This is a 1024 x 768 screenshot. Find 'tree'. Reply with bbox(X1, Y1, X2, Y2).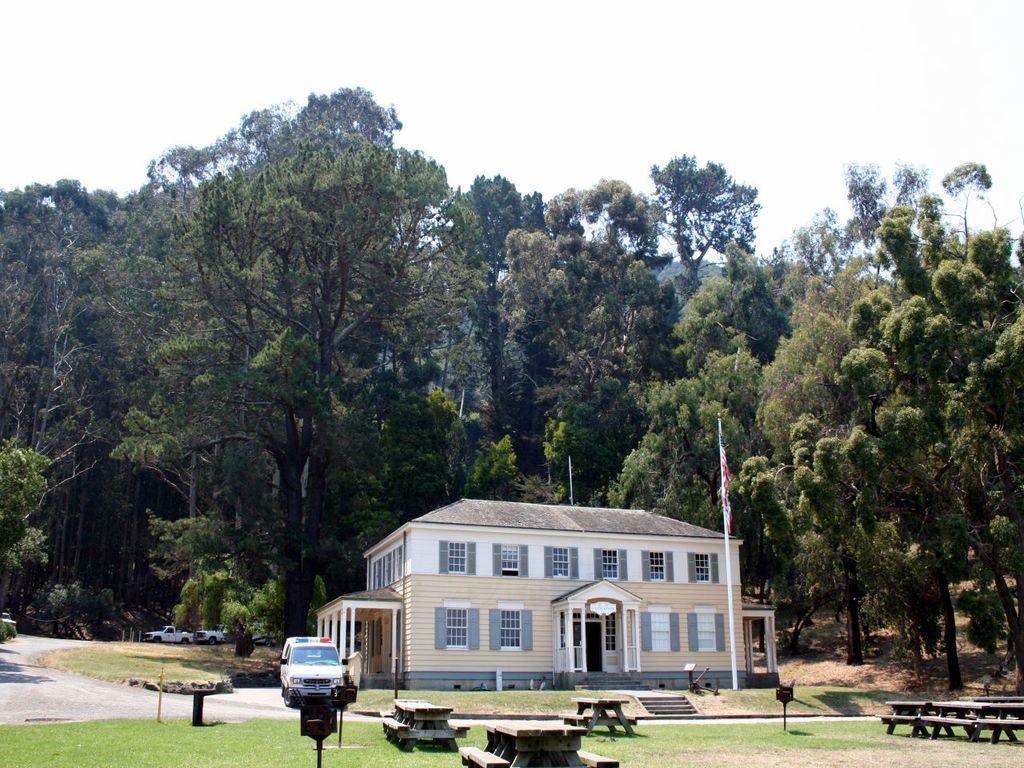
bbox(0, 174, 146, 639).
